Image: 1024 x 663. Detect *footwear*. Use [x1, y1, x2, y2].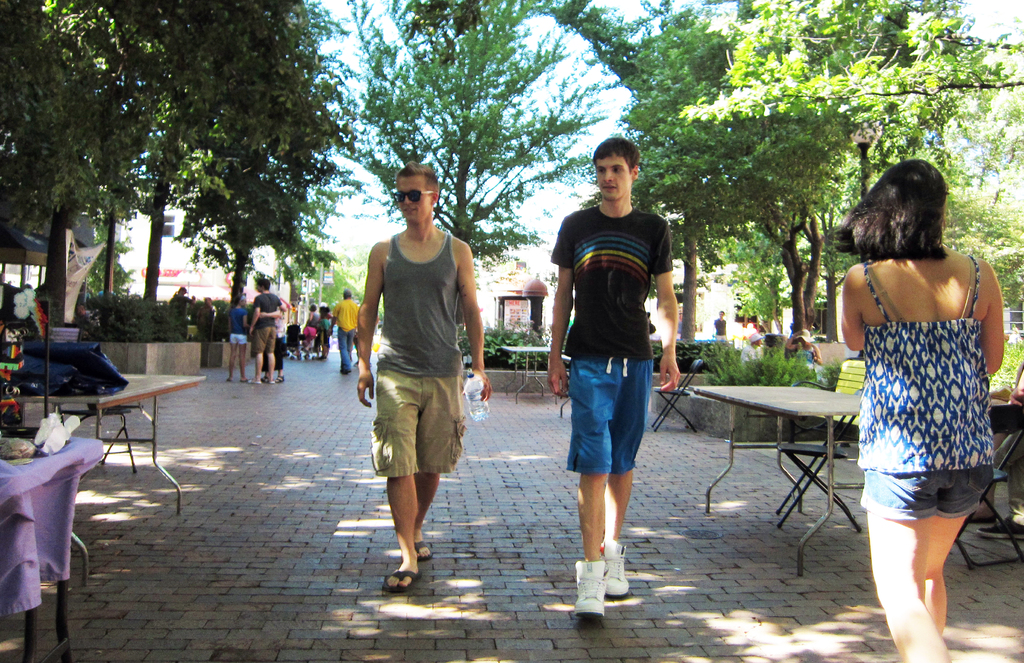
[600, 539, 630, 595].
